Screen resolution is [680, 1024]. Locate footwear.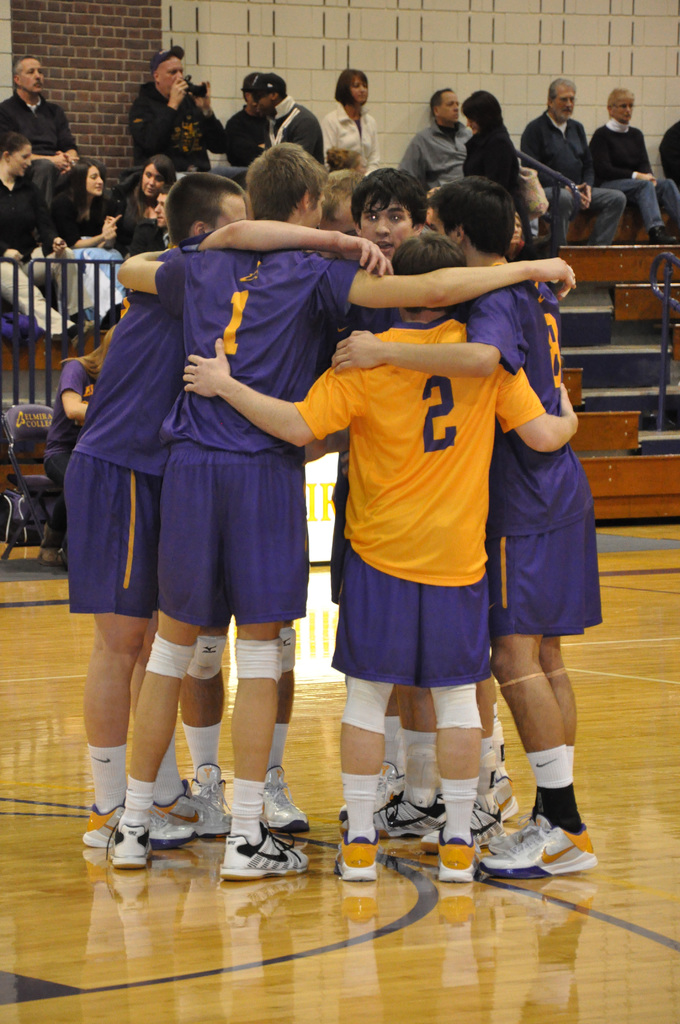
region(349, 791, 438, 858).
